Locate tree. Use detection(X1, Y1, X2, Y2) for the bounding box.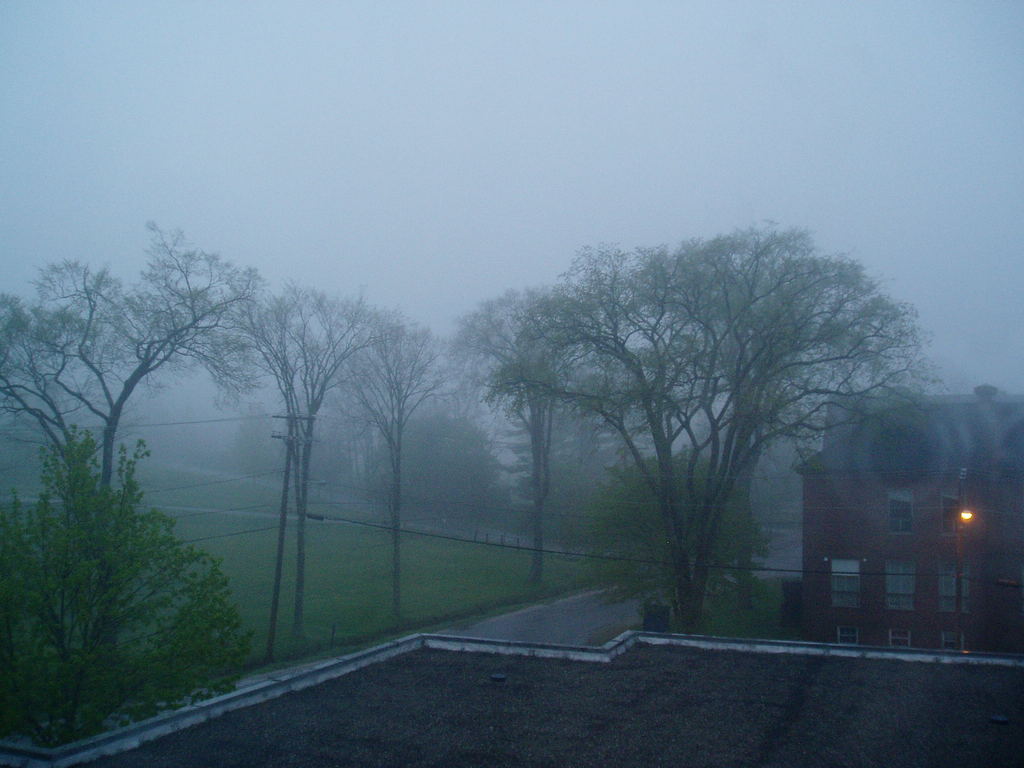
detection(344, 392, 541, 522).
